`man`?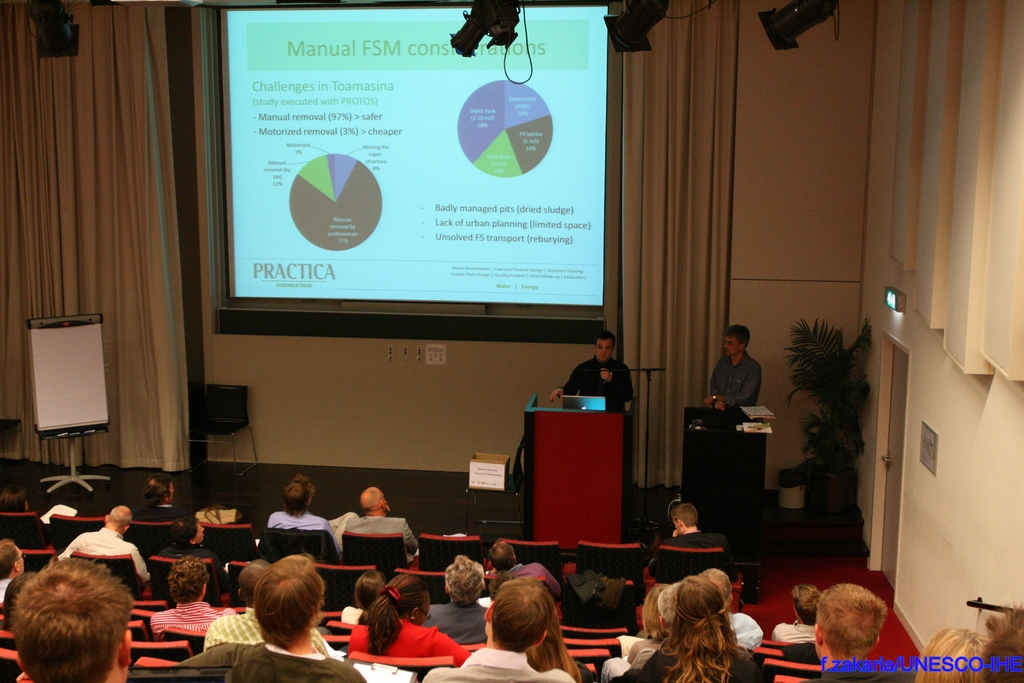
[801, 581, 924, 682]
